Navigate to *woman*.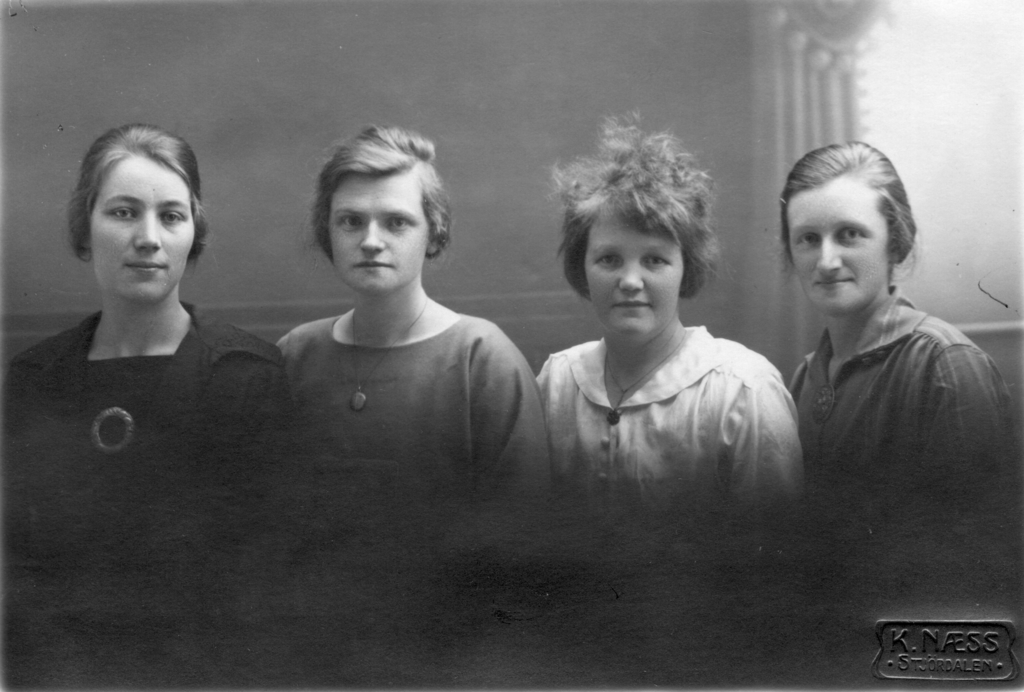
Navigation target: rect(785, 146, 1011, 446).
